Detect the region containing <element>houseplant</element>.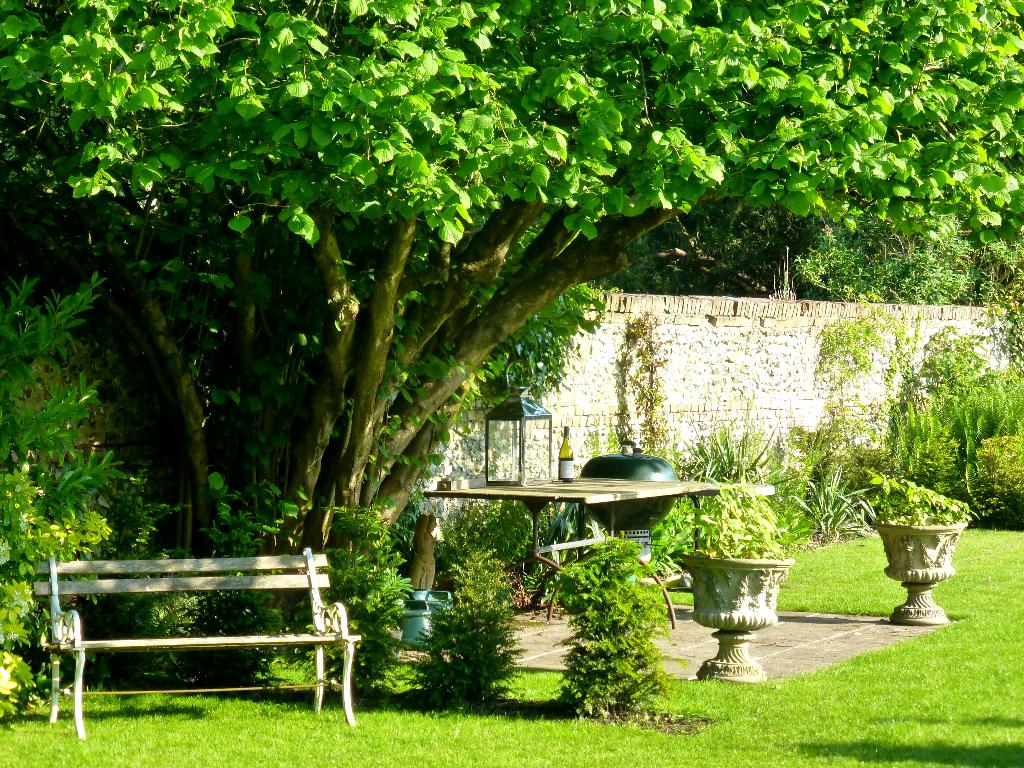
Rect(861, 463, 975, 621).
